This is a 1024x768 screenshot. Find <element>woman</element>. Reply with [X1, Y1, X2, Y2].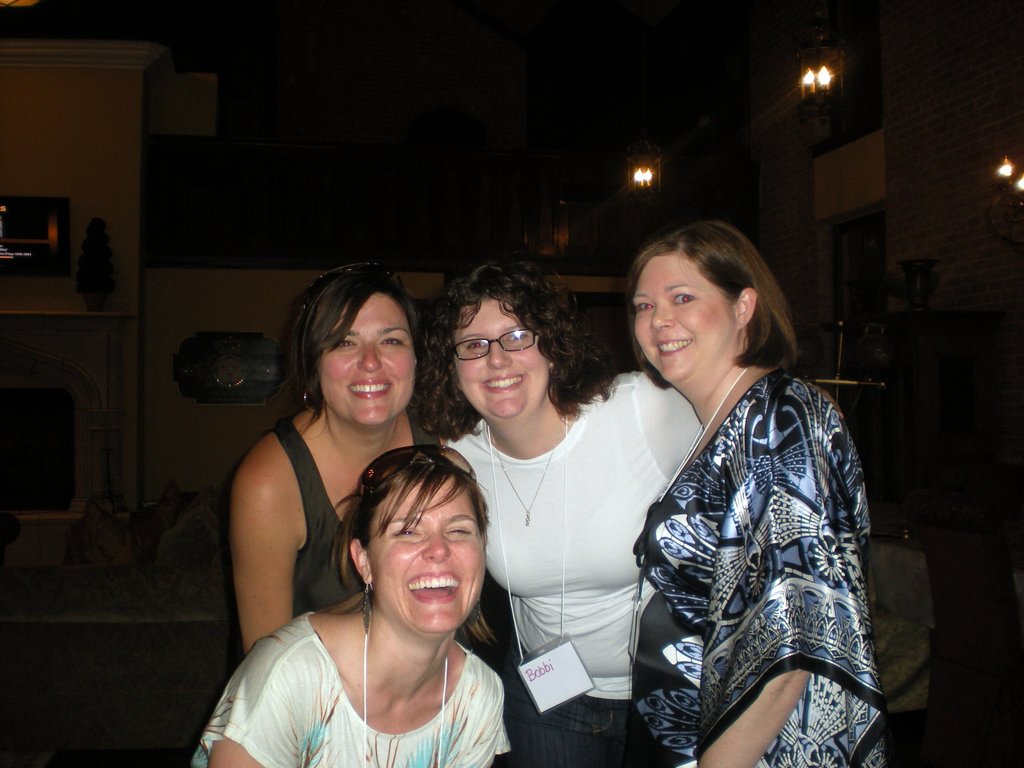
[191, 444, 525, 767].
